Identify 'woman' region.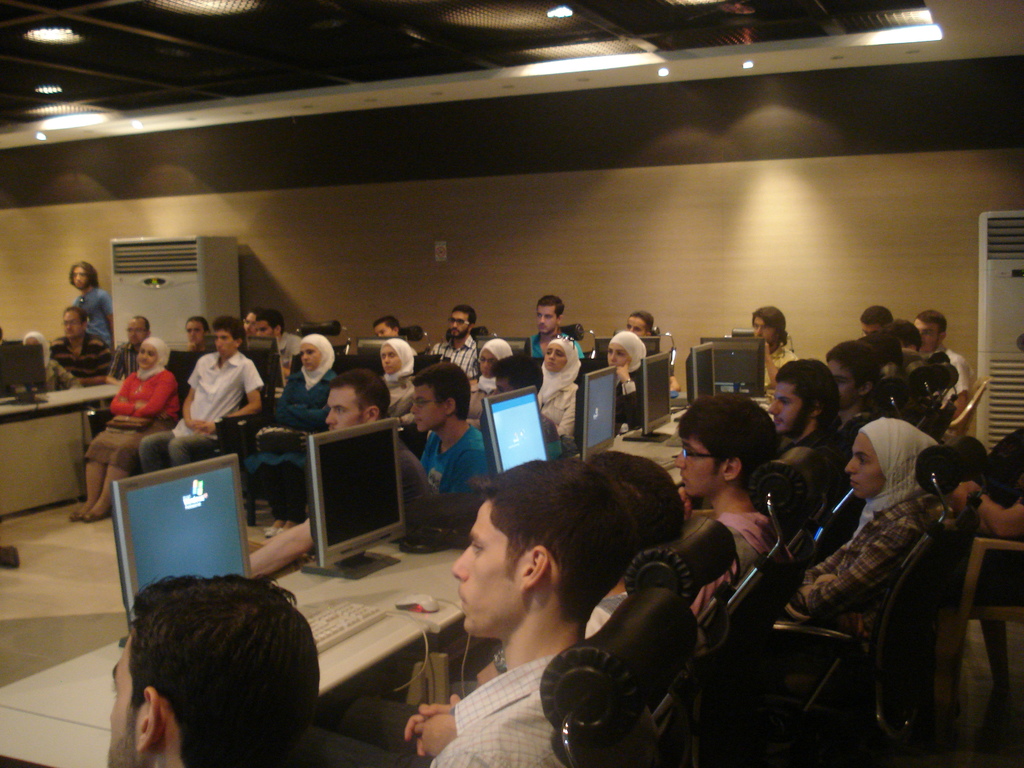
Region: crop(771, 416, 942, 691).
